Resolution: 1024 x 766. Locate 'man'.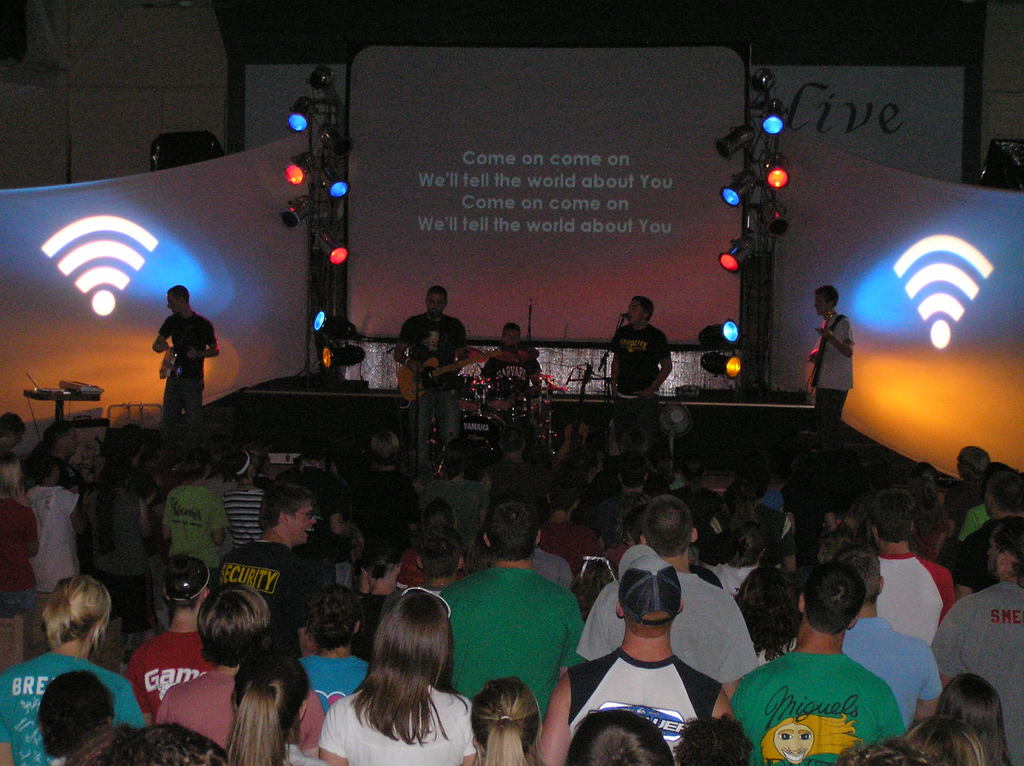
(left=612, top=297, right=671, bottom=459).
